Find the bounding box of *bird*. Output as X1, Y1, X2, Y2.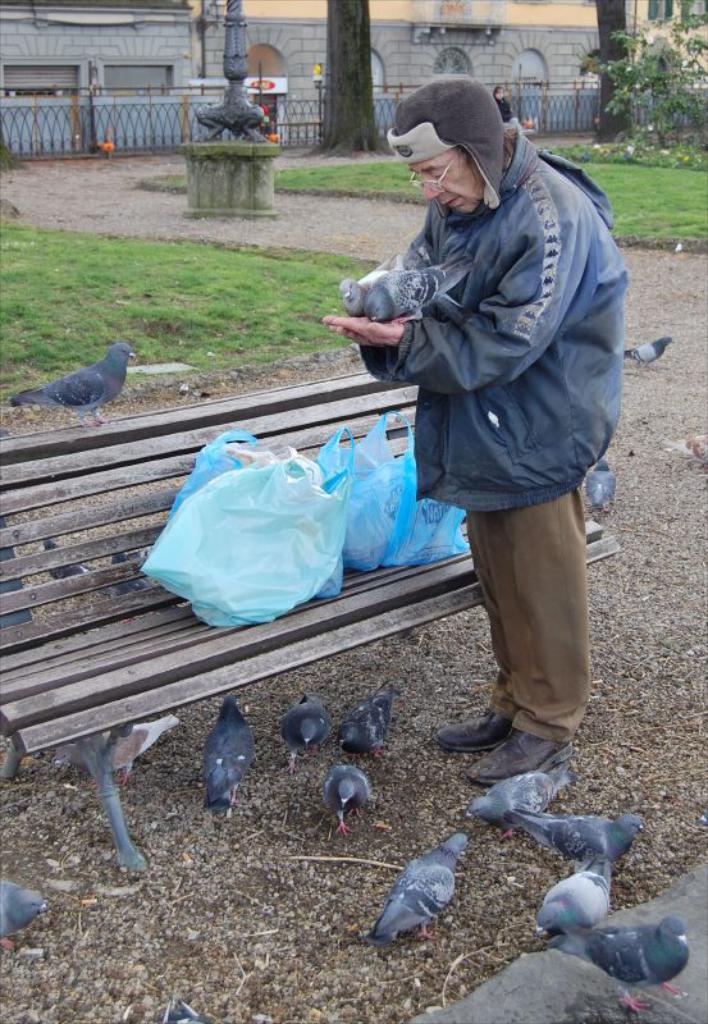
367, 829, 466, 947.
